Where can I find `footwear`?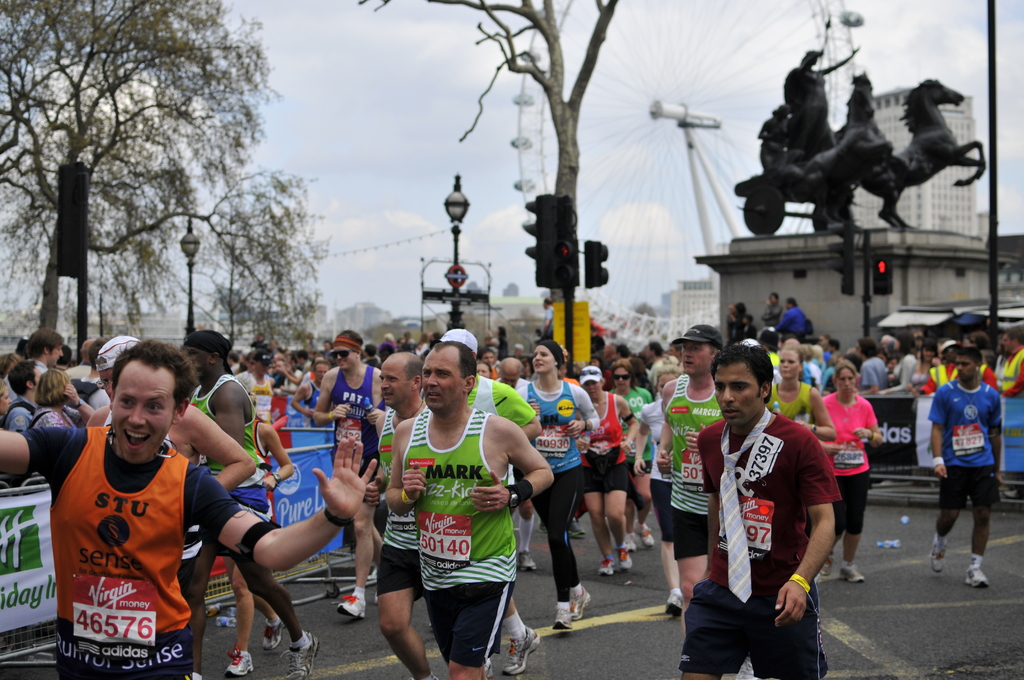
You can find it at [614, 545, 631, 571].
